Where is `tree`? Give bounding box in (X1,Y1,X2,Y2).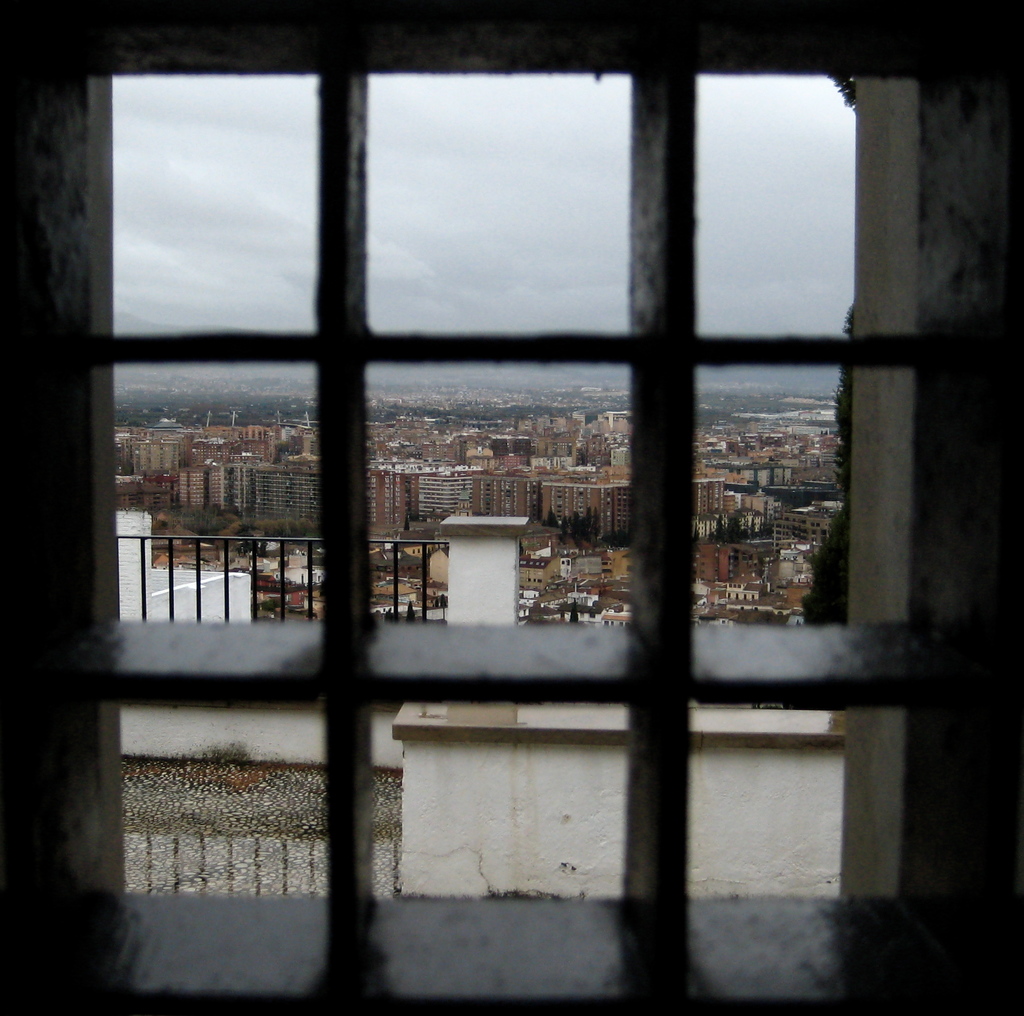
(562,517,569,536).
